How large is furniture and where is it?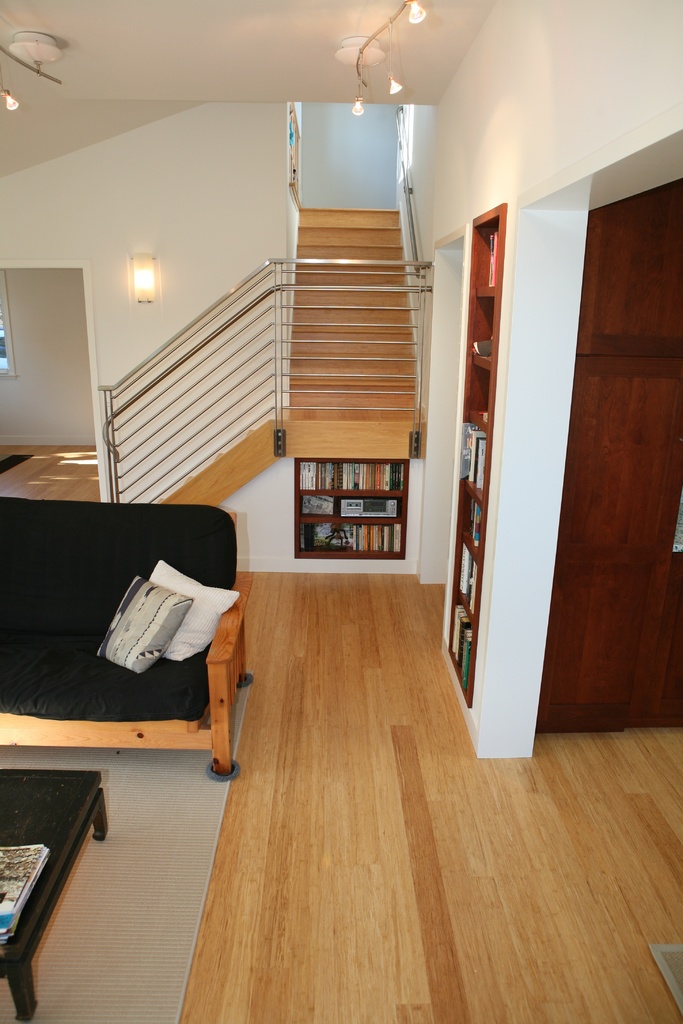
Bounding box: rect(0, 765, 112, 1023).
